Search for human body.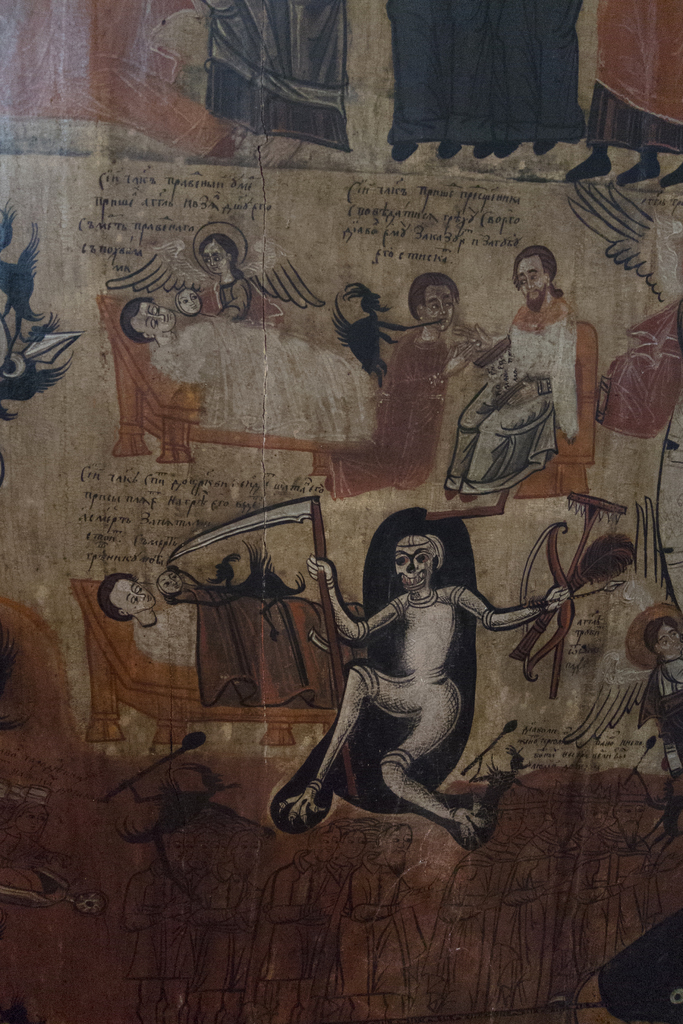
Found at detection(292, 531, 511, 870).
